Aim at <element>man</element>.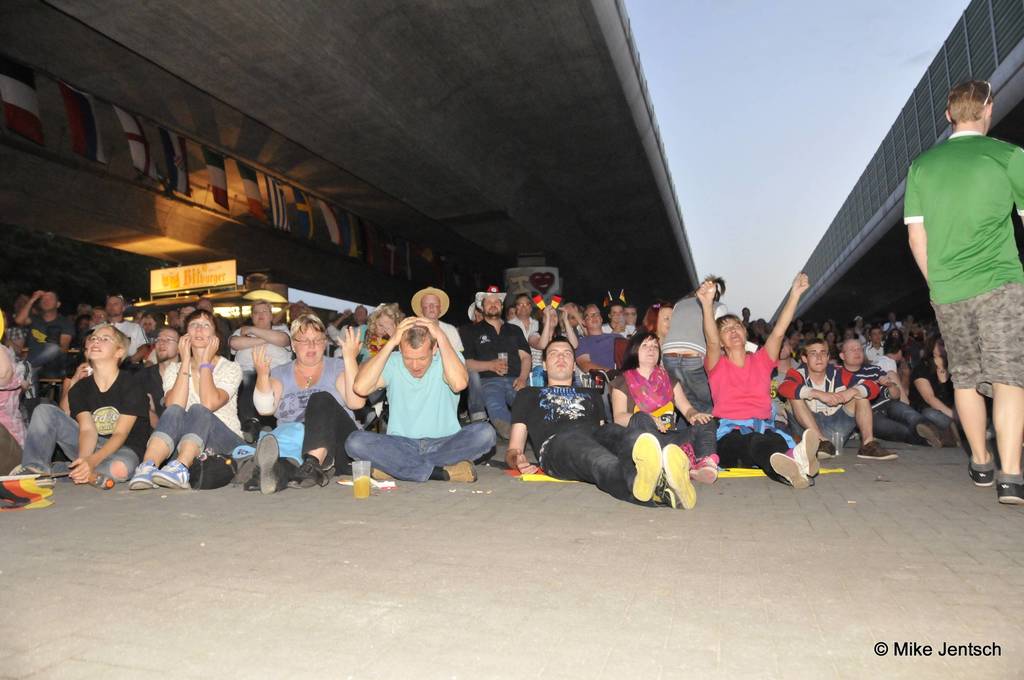
Aimed at left=589, top=289, right=636, bottom=359.
